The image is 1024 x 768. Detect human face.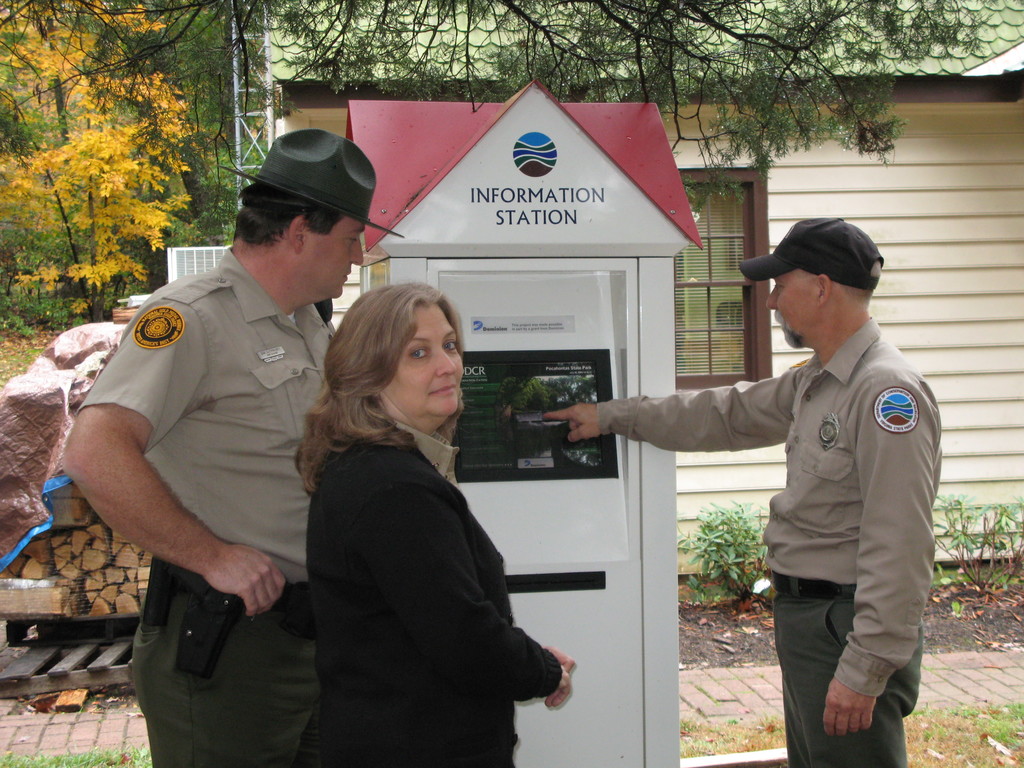
Detection: bbox=[386, 302, 463, 415].
